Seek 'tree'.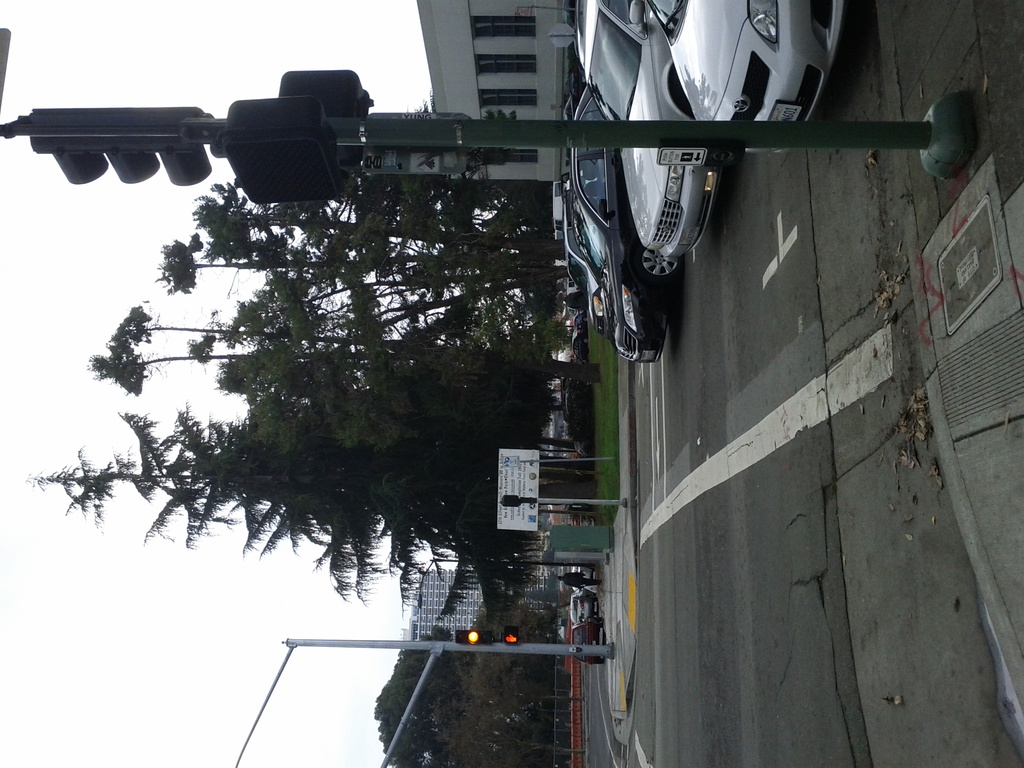
x1=92, y1=331, x2=604, y2=399.
